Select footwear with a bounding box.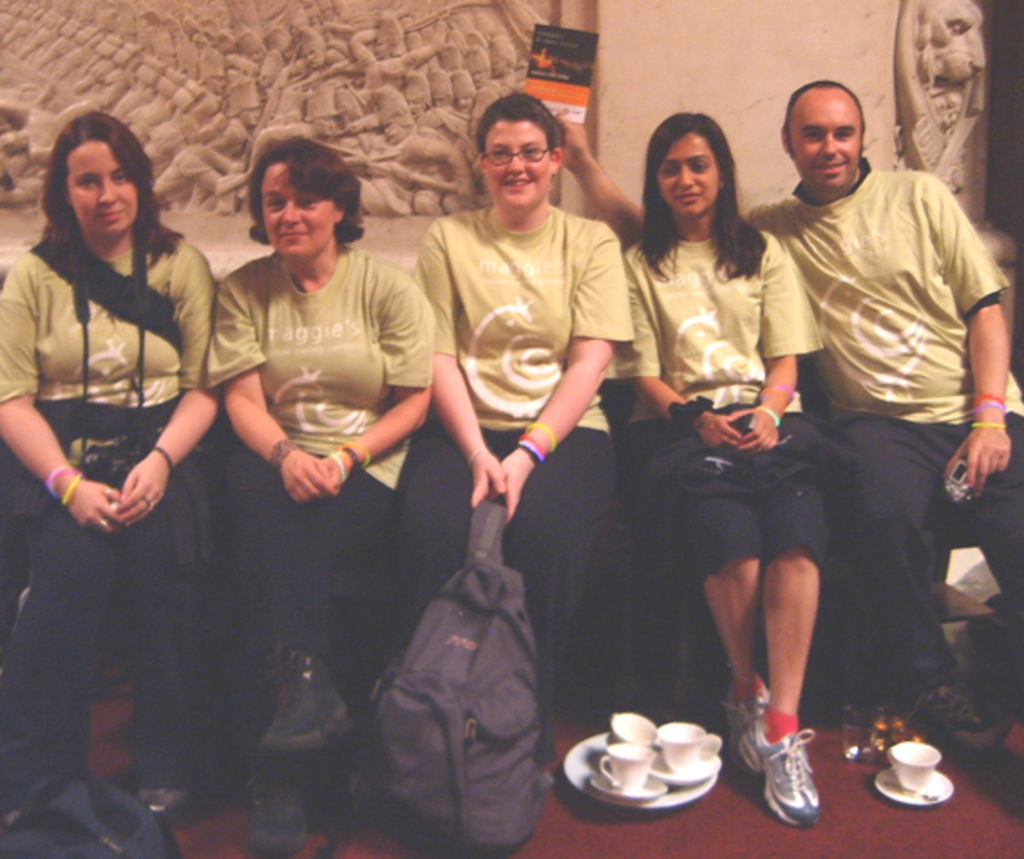
744, 722, 830, 832.
